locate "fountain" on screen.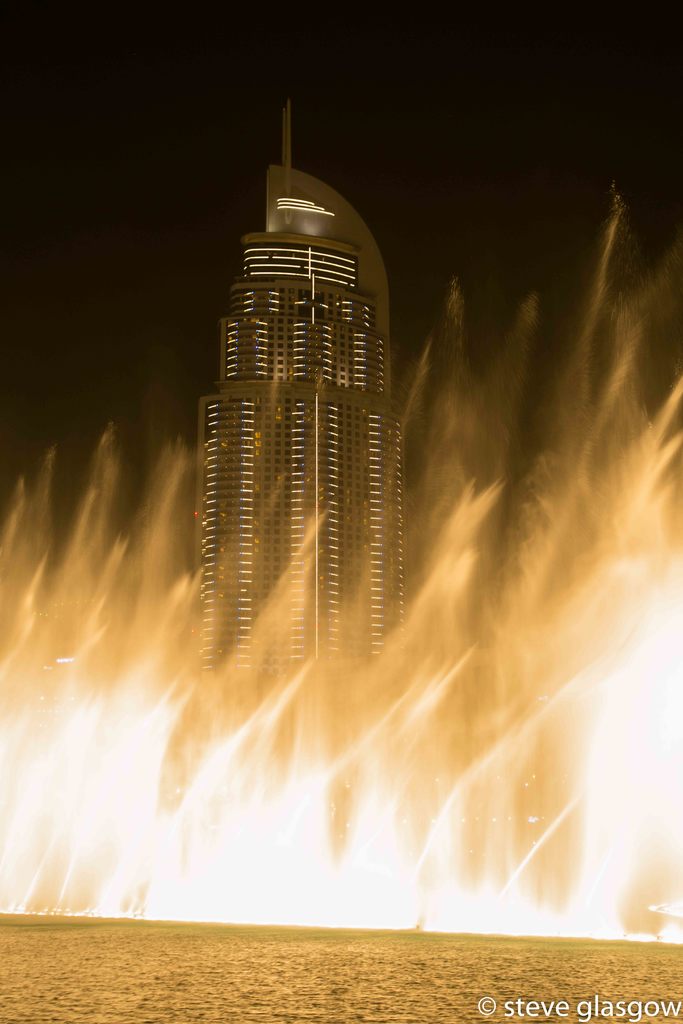
On screen at <box>61,94,651,983</box>.
